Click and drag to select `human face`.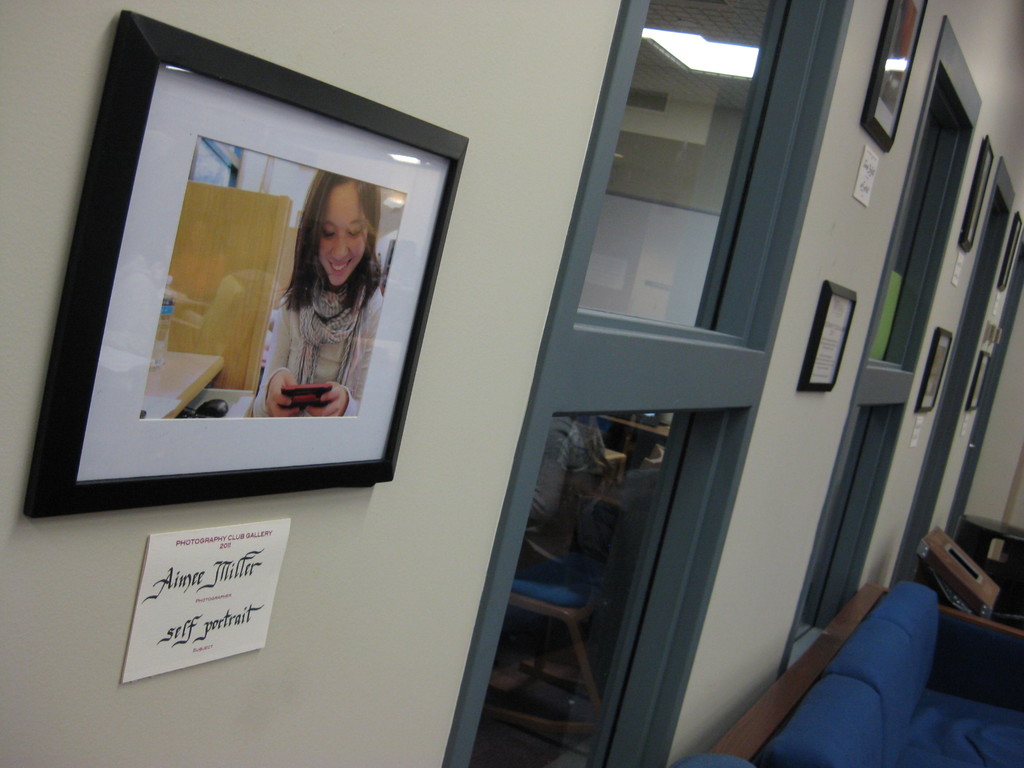
Selection: <bbox>323, 191, 367, 284</bbox>.
